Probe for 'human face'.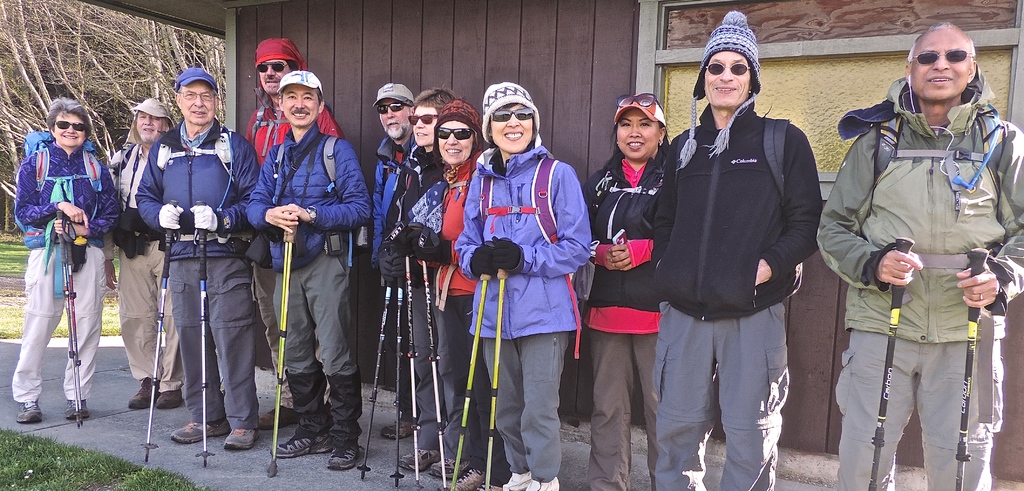
Probe result: box(907, 29, 973, 98).
